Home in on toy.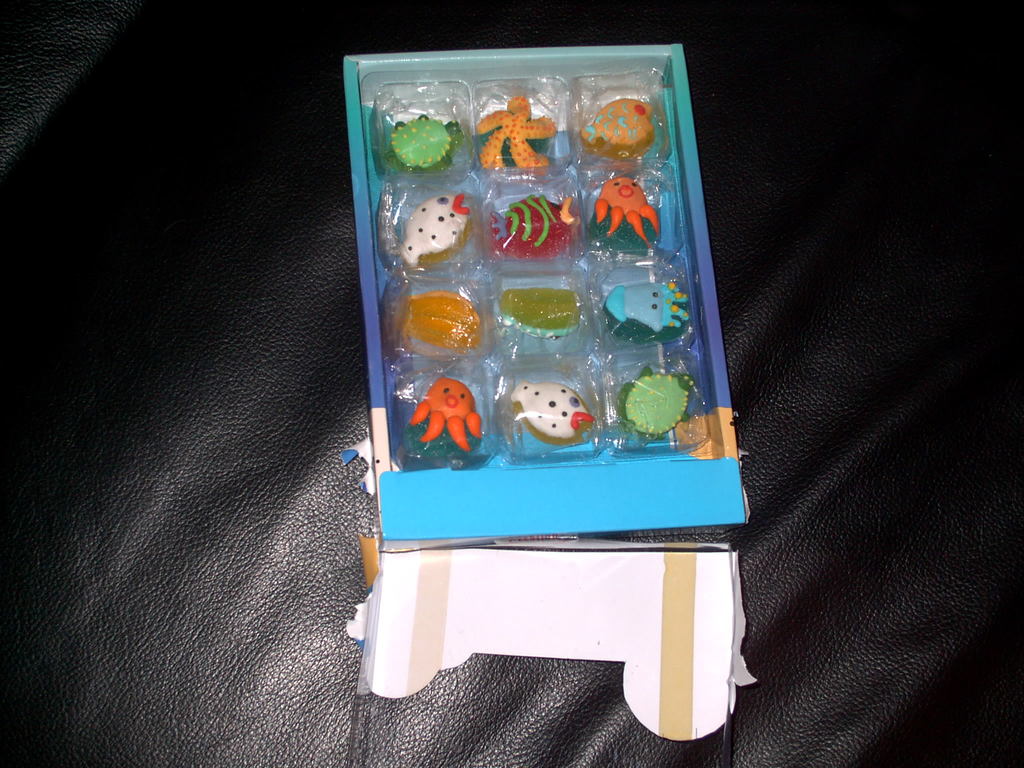
Homed in at {"x1": 400, "y1": 290, "x2": 483, "y2": 358}.
